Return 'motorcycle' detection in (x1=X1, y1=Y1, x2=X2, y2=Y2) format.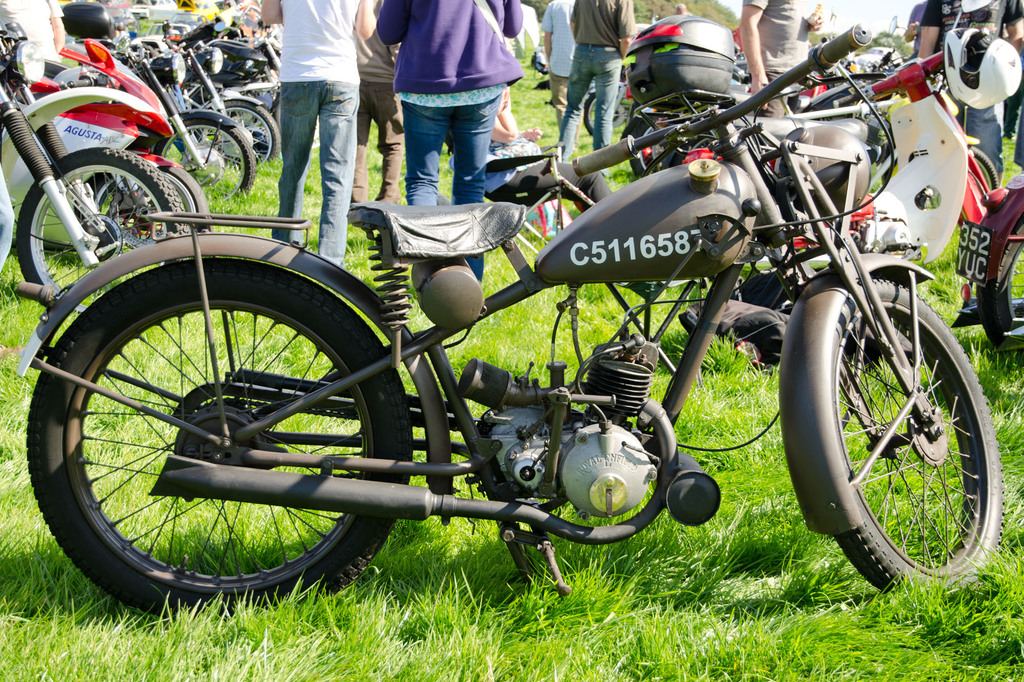
(x1=1, y1=17, x2=190, y2=313).
